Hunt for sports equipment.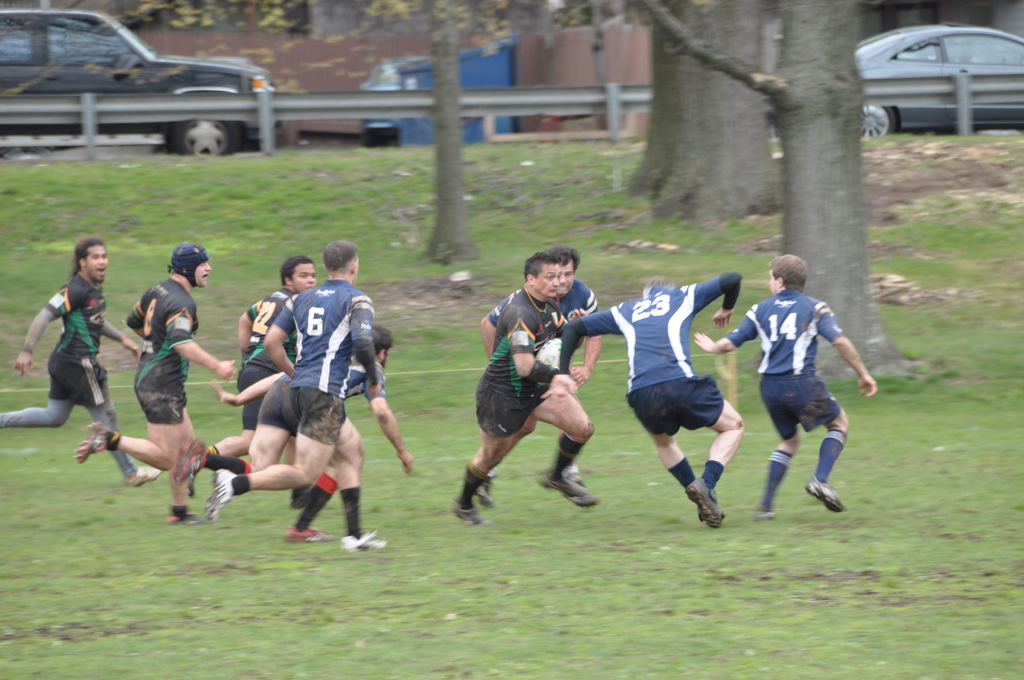
Hunted down at locate(166, 508, 204, 526).
